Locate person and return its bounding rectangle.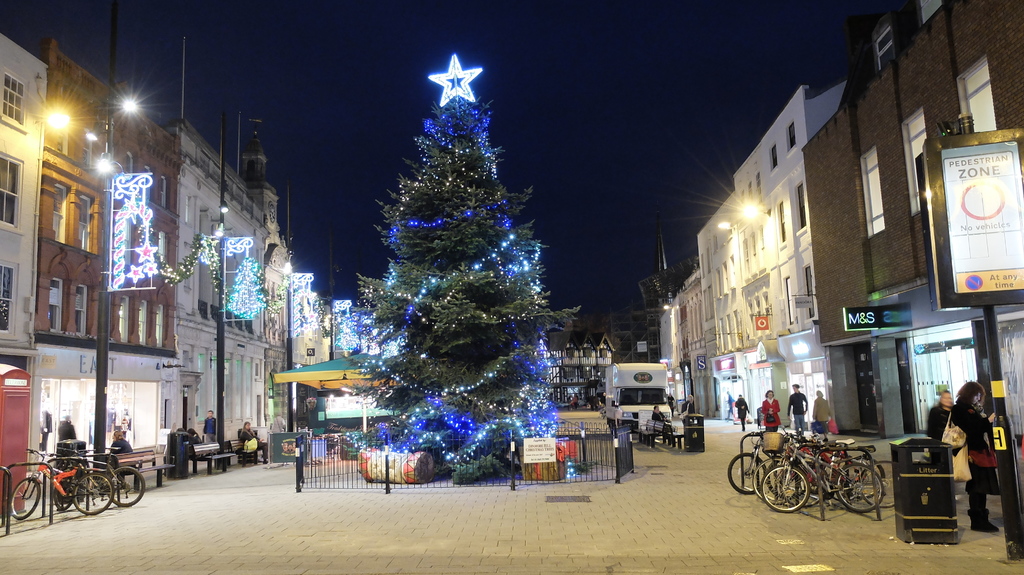
crop(924, 388, 957, 501).
